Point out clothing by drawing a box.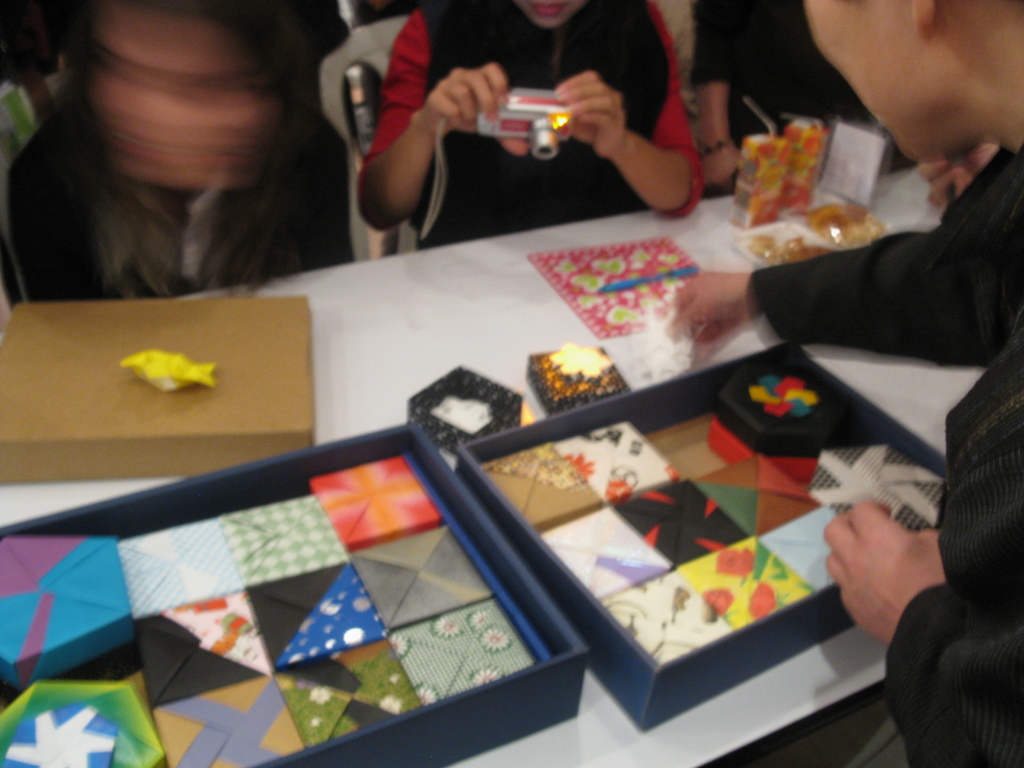
[371, 0, 712, 248].
